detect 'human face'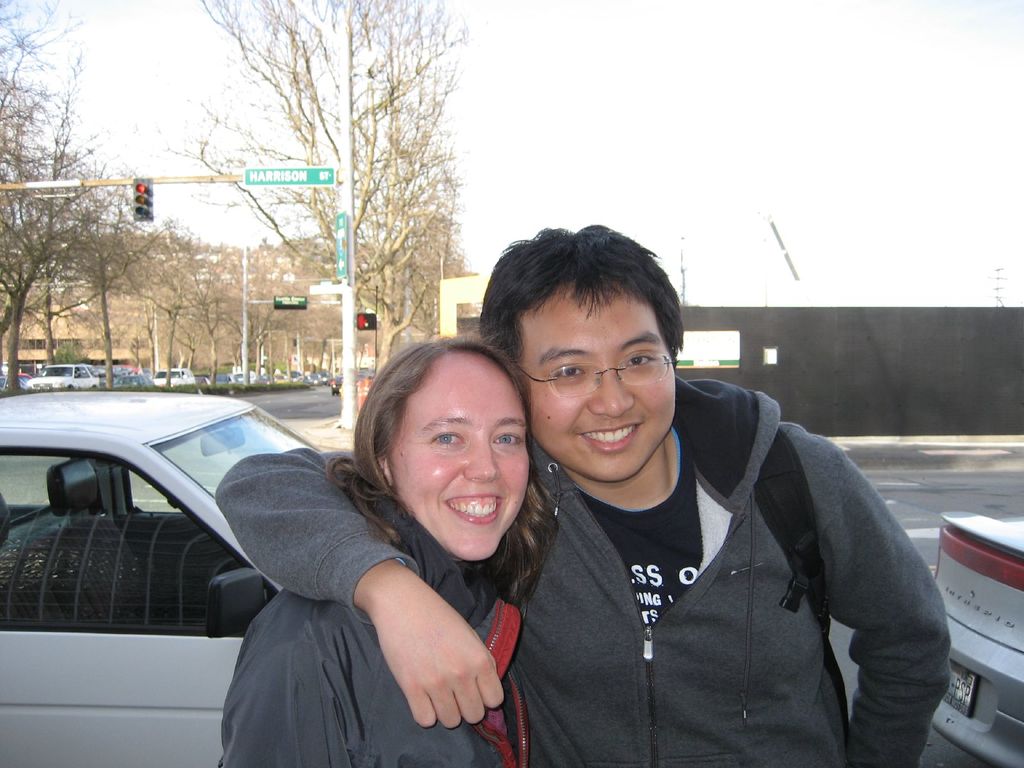
(394,365,522,567)
